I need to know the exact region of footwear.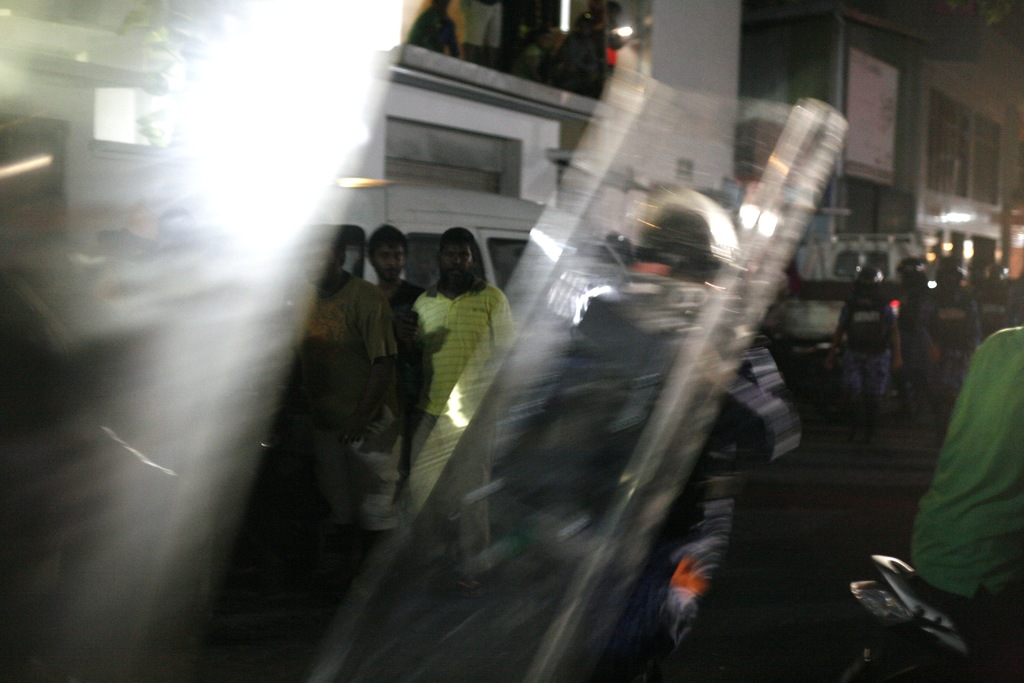
Region: box(849, 552, 972, 661).
